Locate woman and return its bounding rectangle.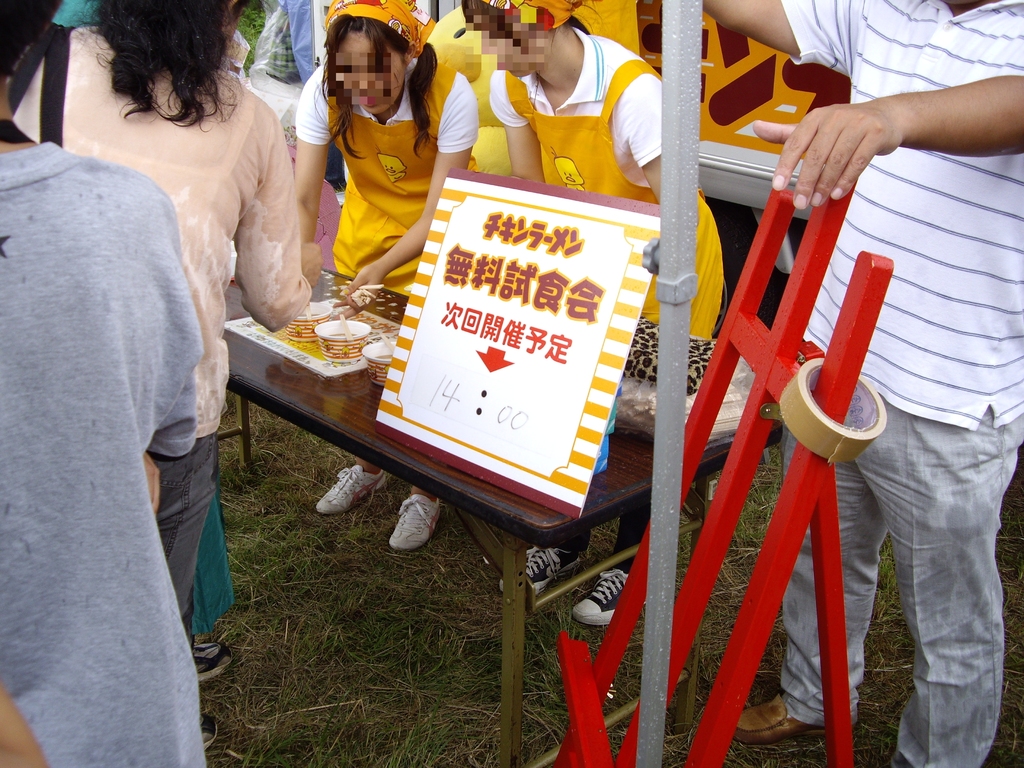
10 0 327 751.
